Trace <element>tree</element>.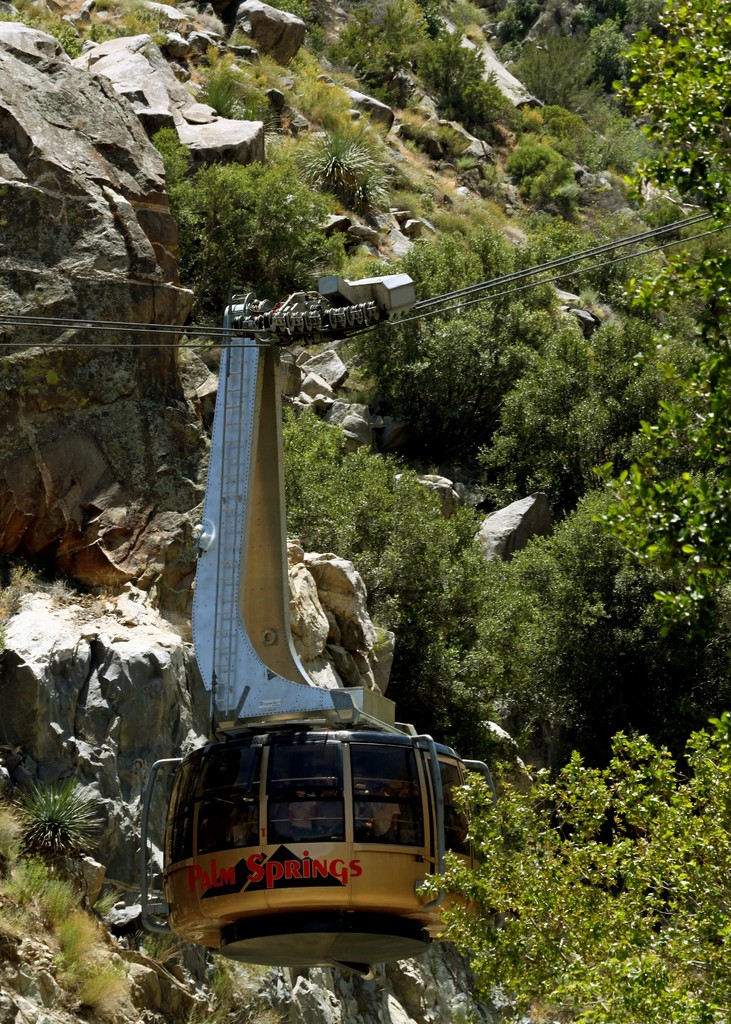
Traced to locate(352, 232, 546, 461).
